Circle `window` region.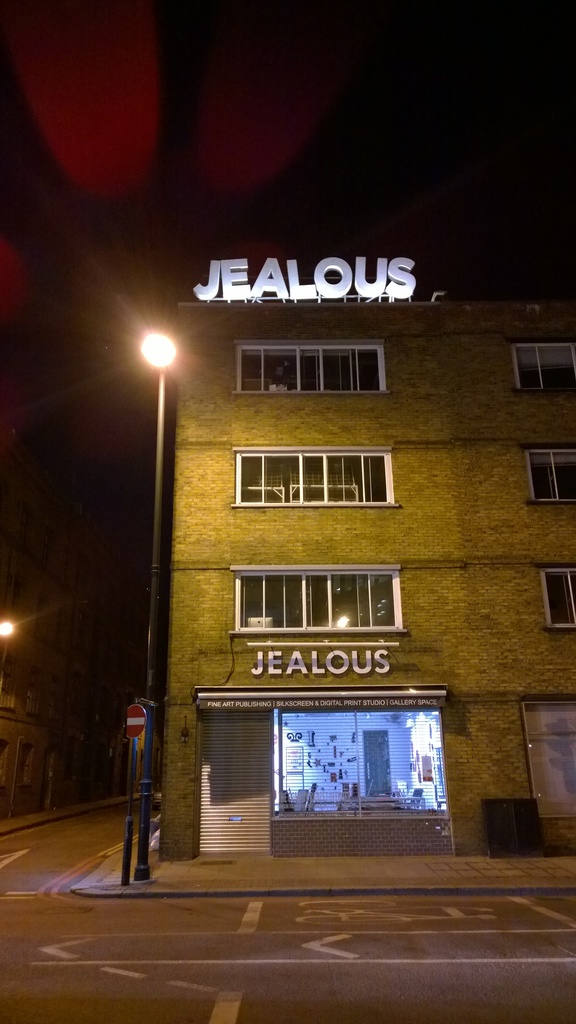
Region: Rect(0, 738, 16, 780).
